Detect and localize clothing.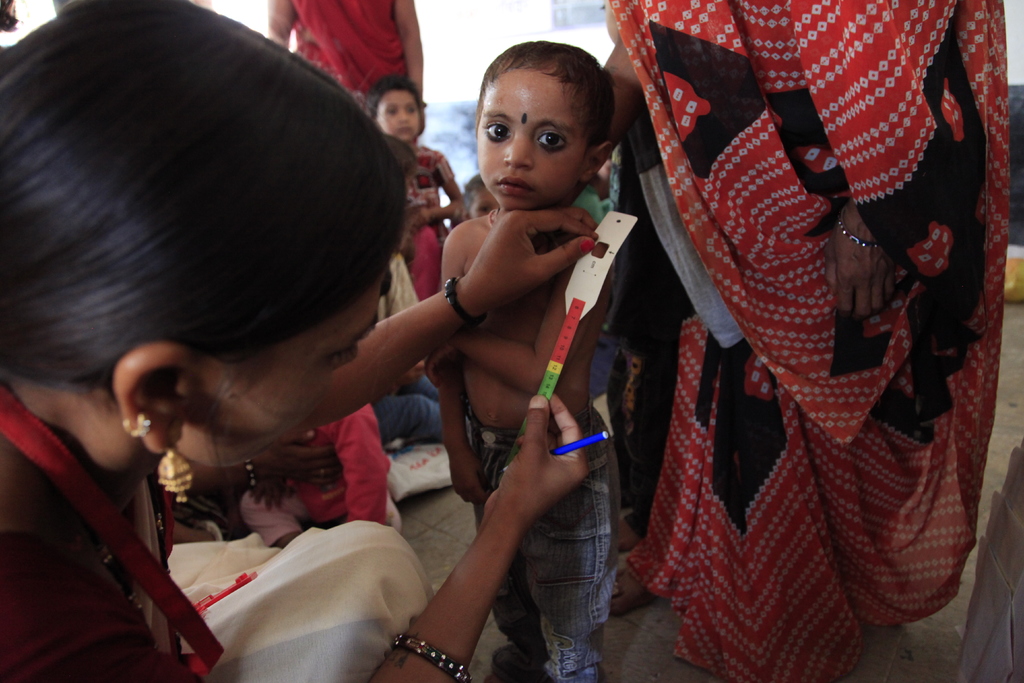
Localized at <region>281, 0, 449, 125</region>.
